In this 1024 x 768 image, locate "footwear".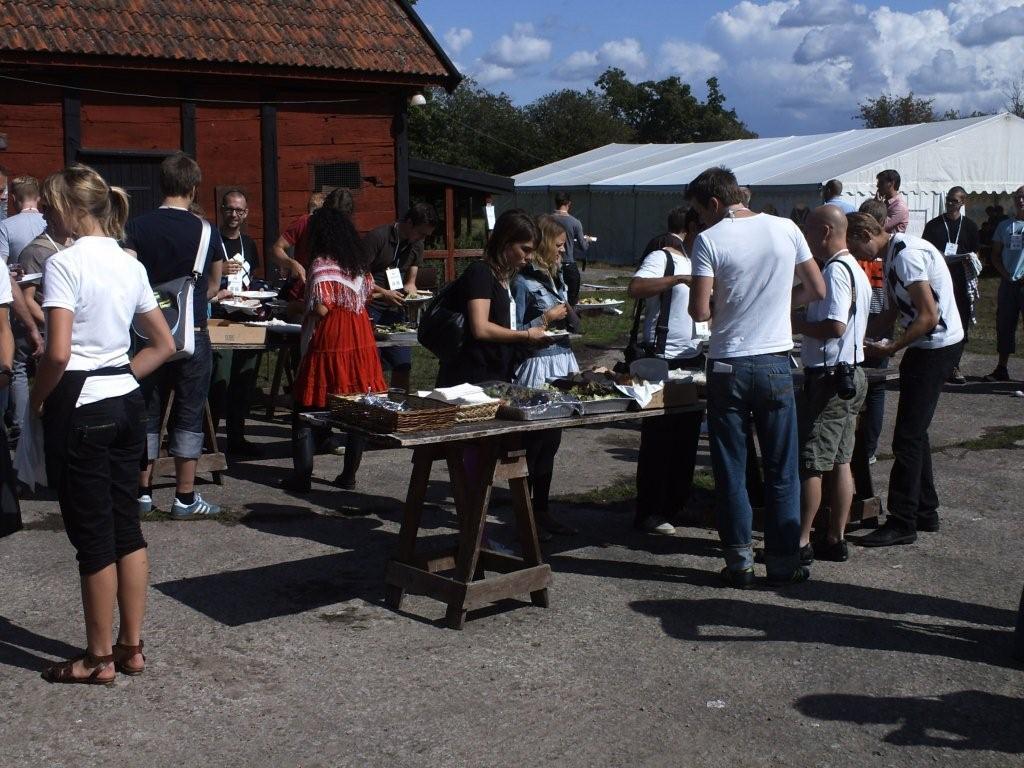
Bounding box: <bbox>107, 643, 150, 679</bbox>.
